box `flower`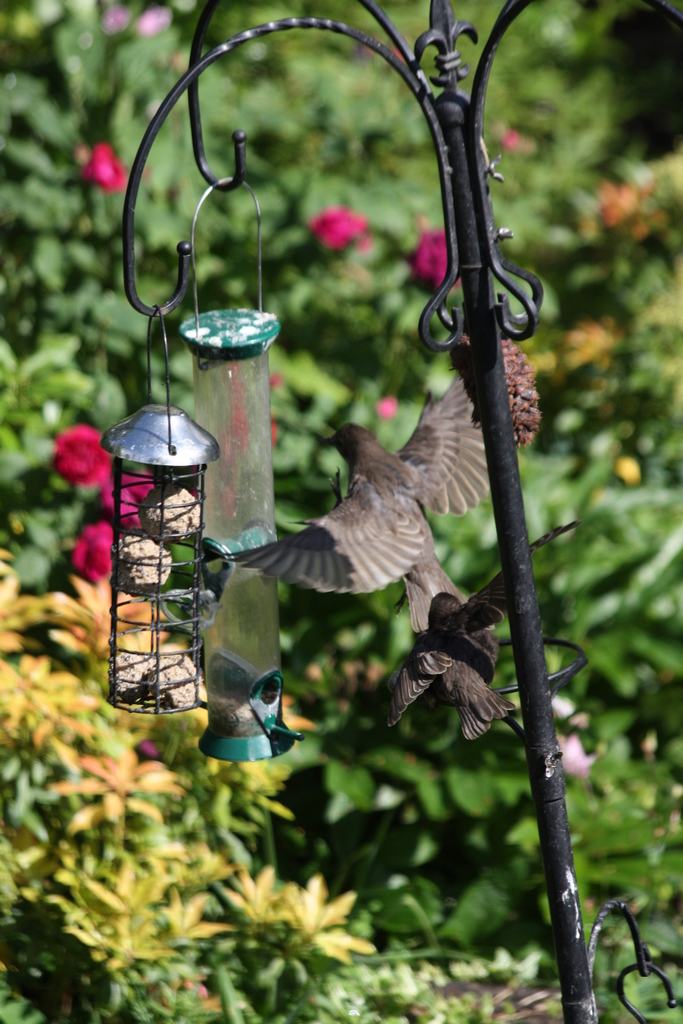
265,373,281,387
